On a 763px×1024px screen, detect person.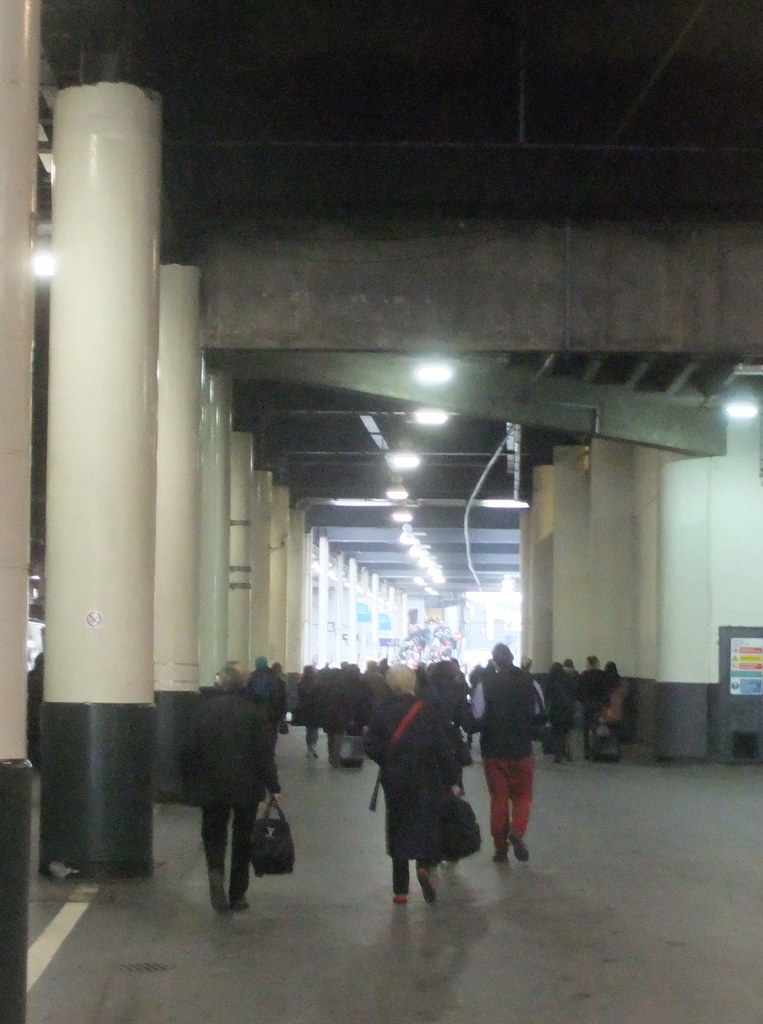
l=297, t=662, r=320, b=758.
